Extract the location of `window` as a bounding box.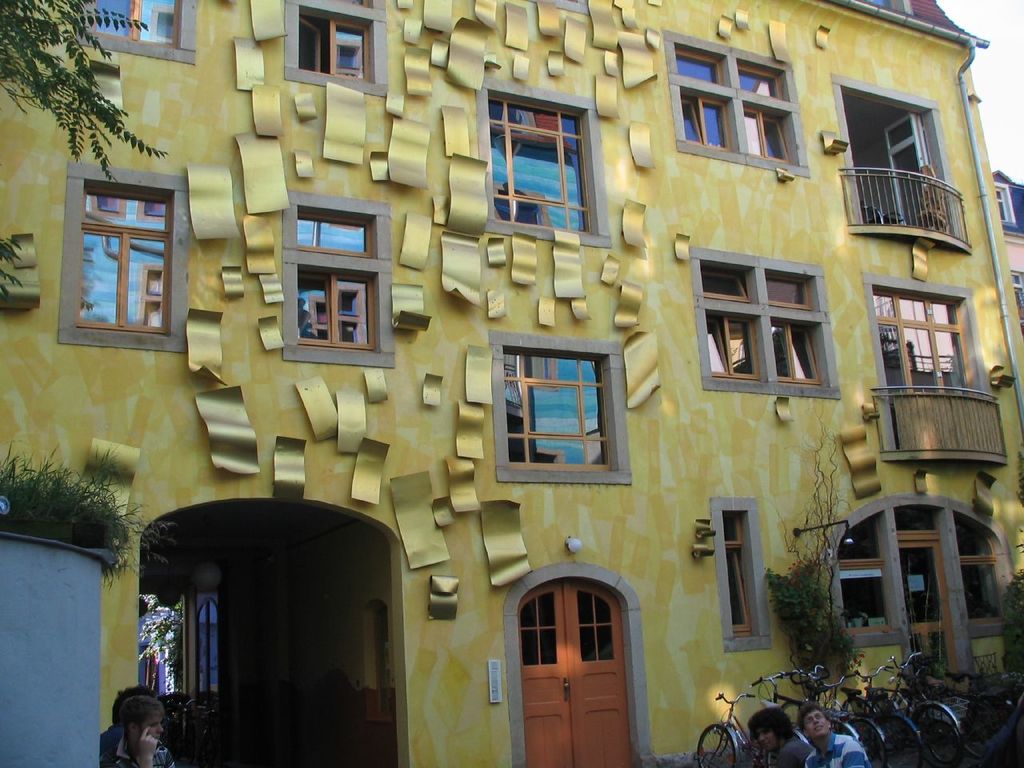
<bbox>710, 498, 774, 654</bbox>.
